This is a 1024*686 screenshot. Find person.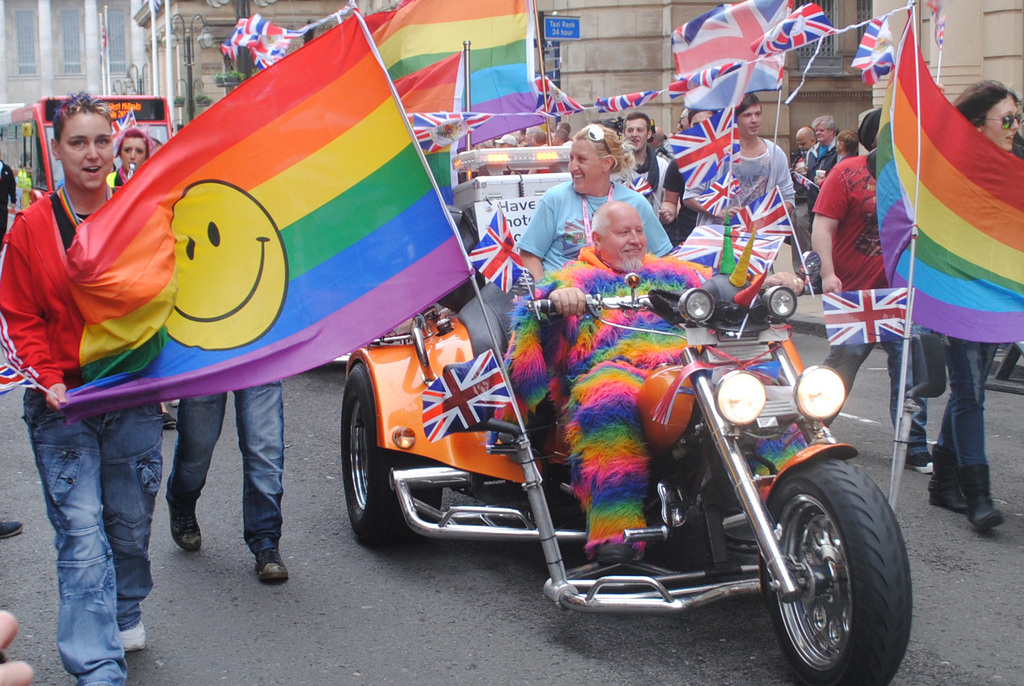
Bounding box: [502,204,815,569].
